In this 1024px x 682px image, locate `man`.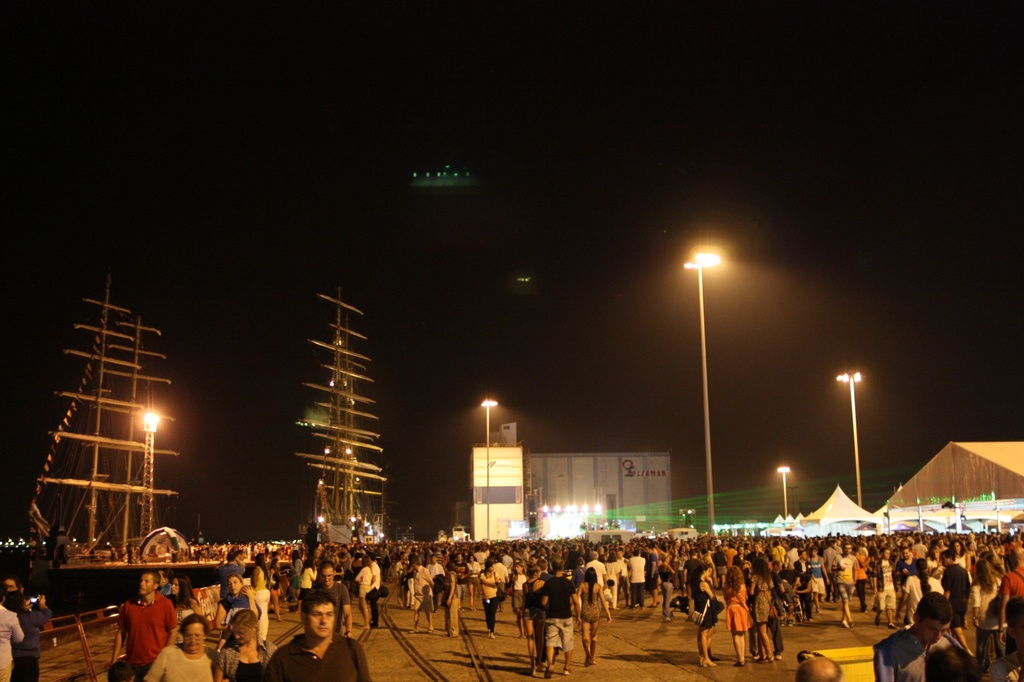
Bounding box: 313/560/357/640.
